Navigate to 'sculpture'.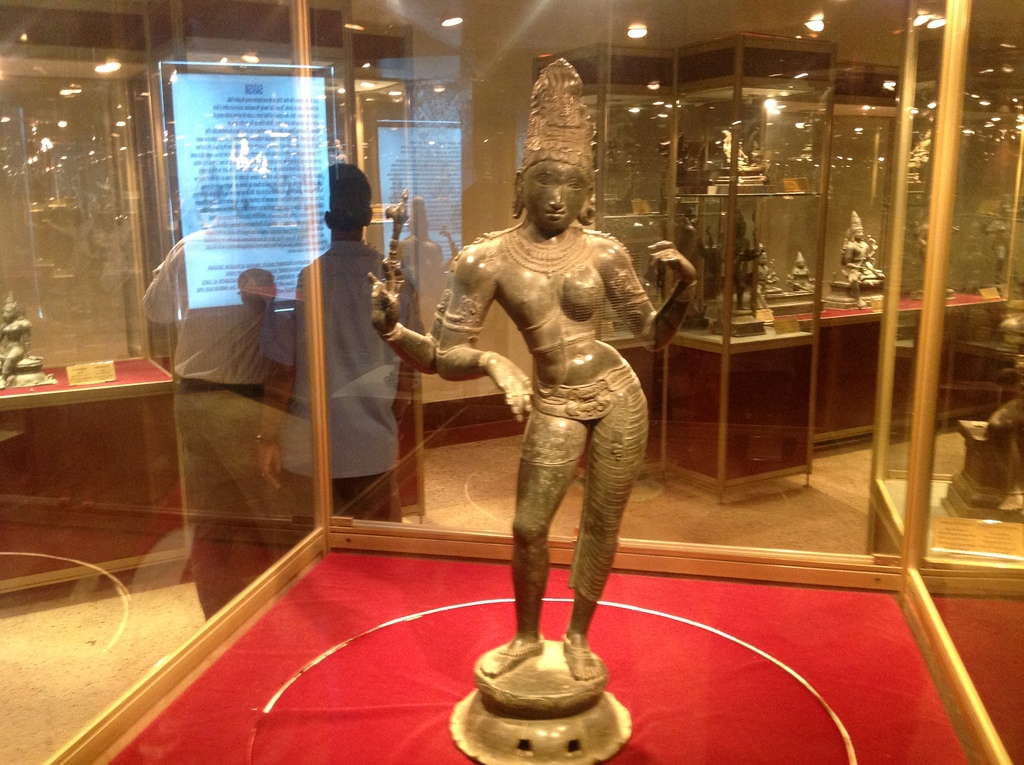
Navigation target: (824, 210, 890, 312).
